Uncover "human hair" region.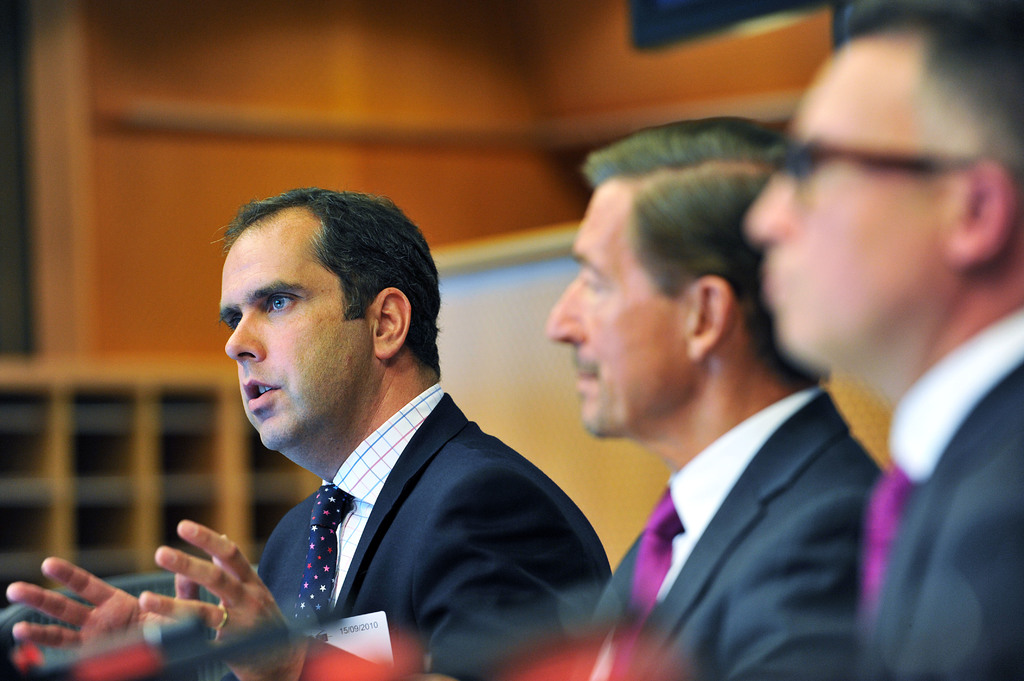
Uncovered: (x1=209, y1=184, x2=422, y2=426).
